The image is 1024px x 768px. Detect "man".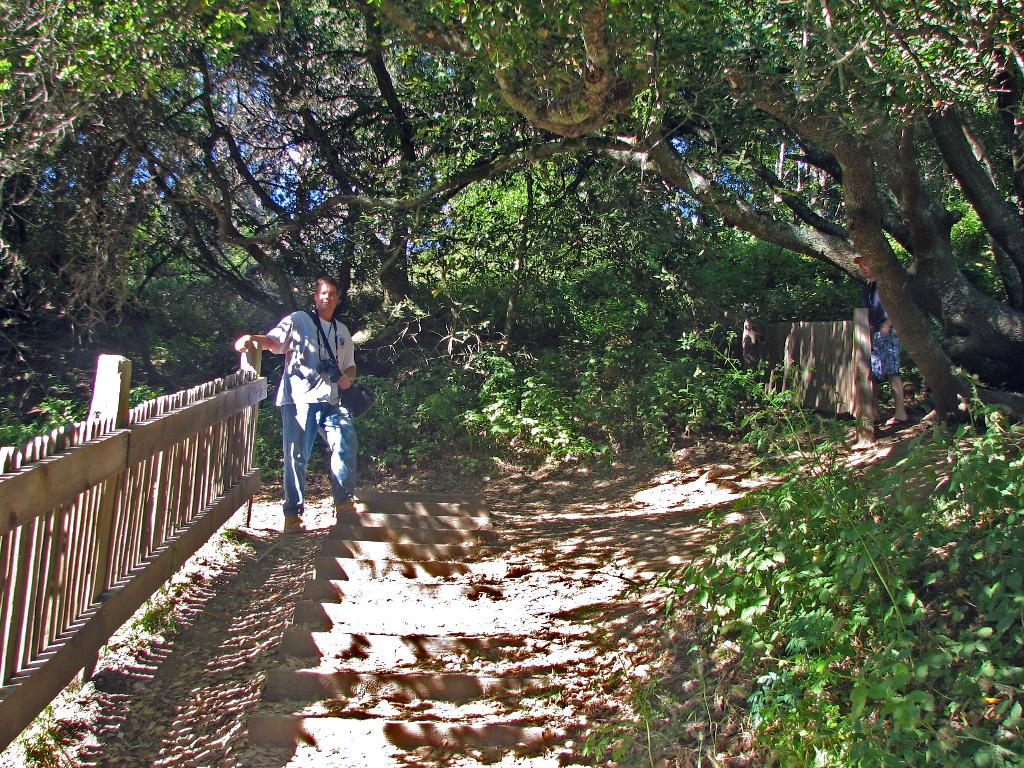
Detection: BBox(233, 282, 357, 538).
